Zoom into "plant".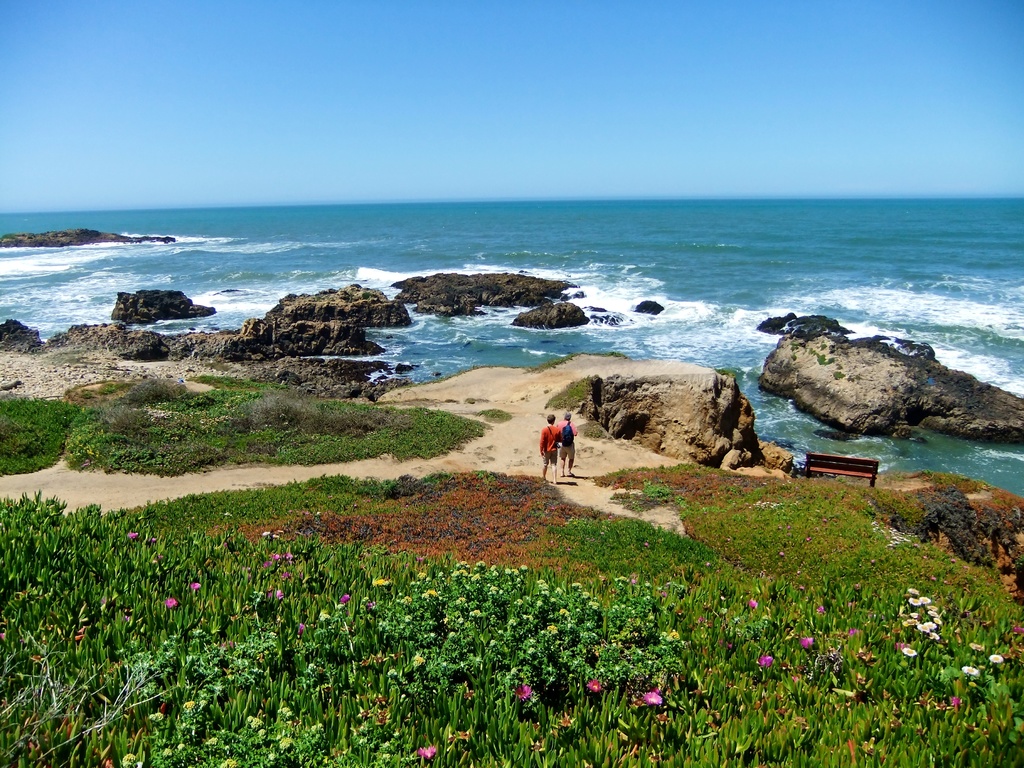
Zoom target: x1=792 y1=353 x2=799 y2=362.
